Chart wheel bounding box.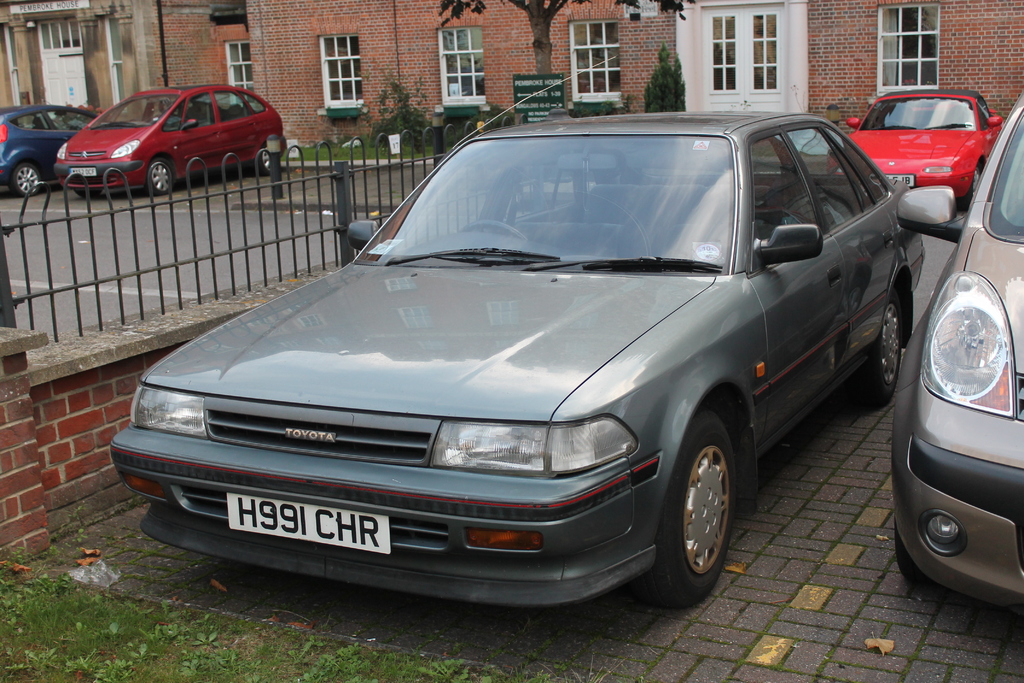
Charted: box=[866, 293, 911, 396].
